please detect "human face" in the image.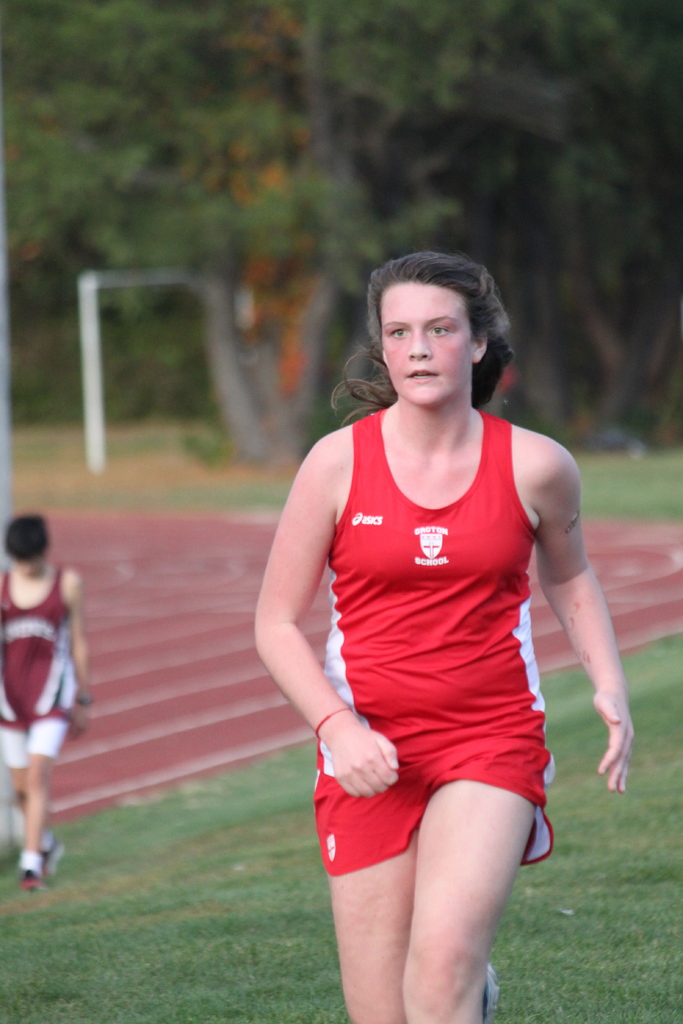
379:283:472:400.
